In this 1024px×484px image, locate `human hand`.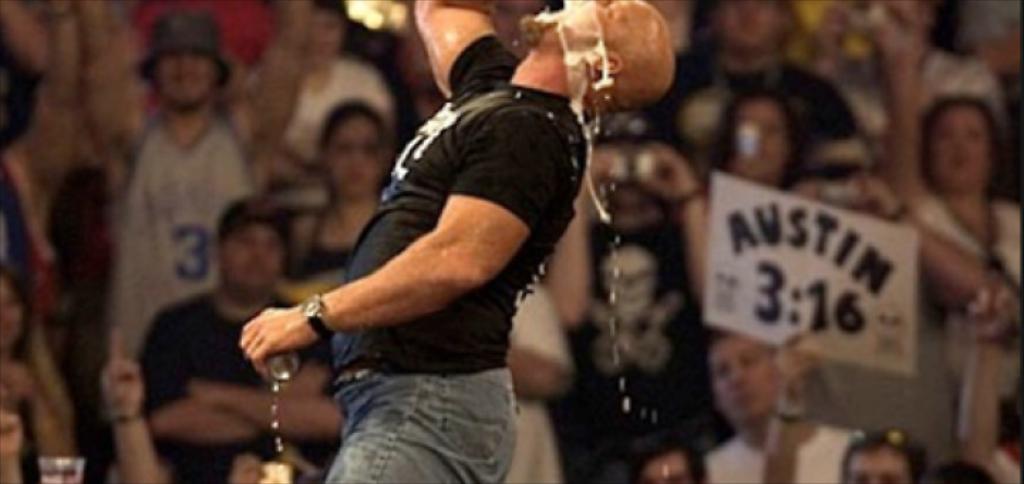
Bounding box: Rect(848, 177, 900, 218).
